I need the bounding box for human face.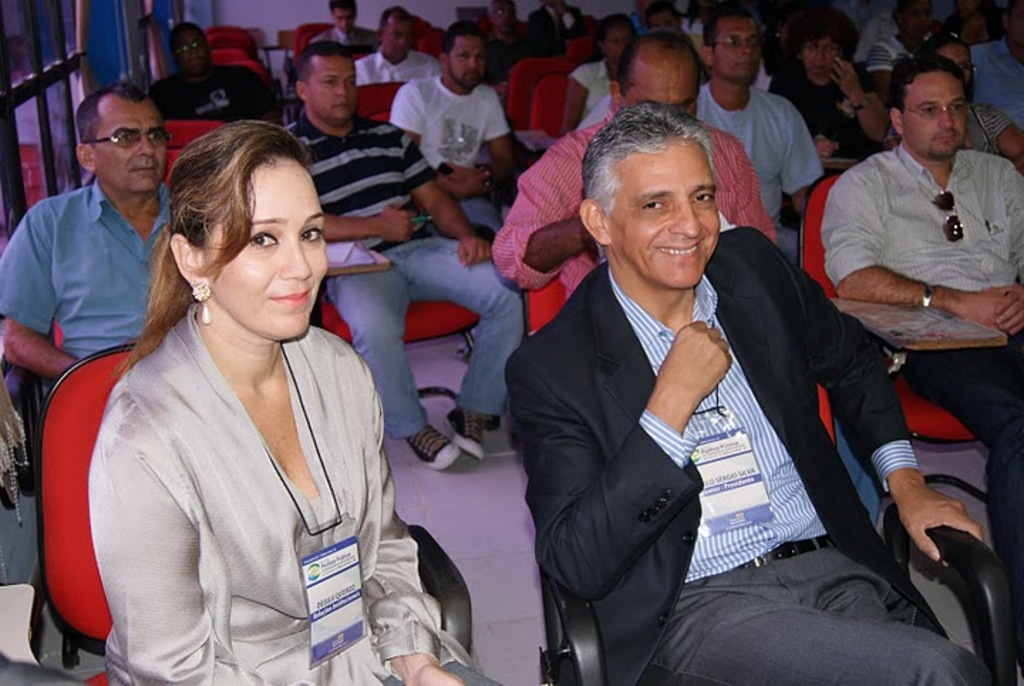
Here it is: 492/4/509/33.
